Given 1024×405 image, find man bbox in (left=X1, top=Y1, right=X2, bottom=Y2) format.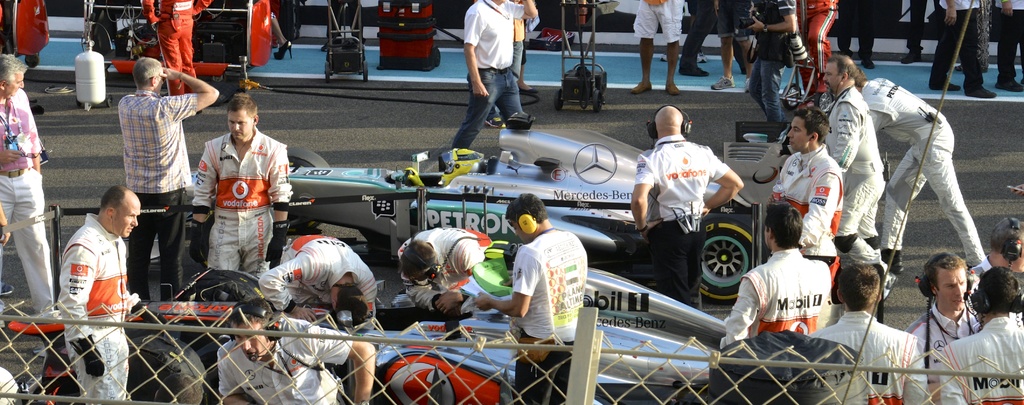
(left=989, top=0, right=1023, bottom=95).
